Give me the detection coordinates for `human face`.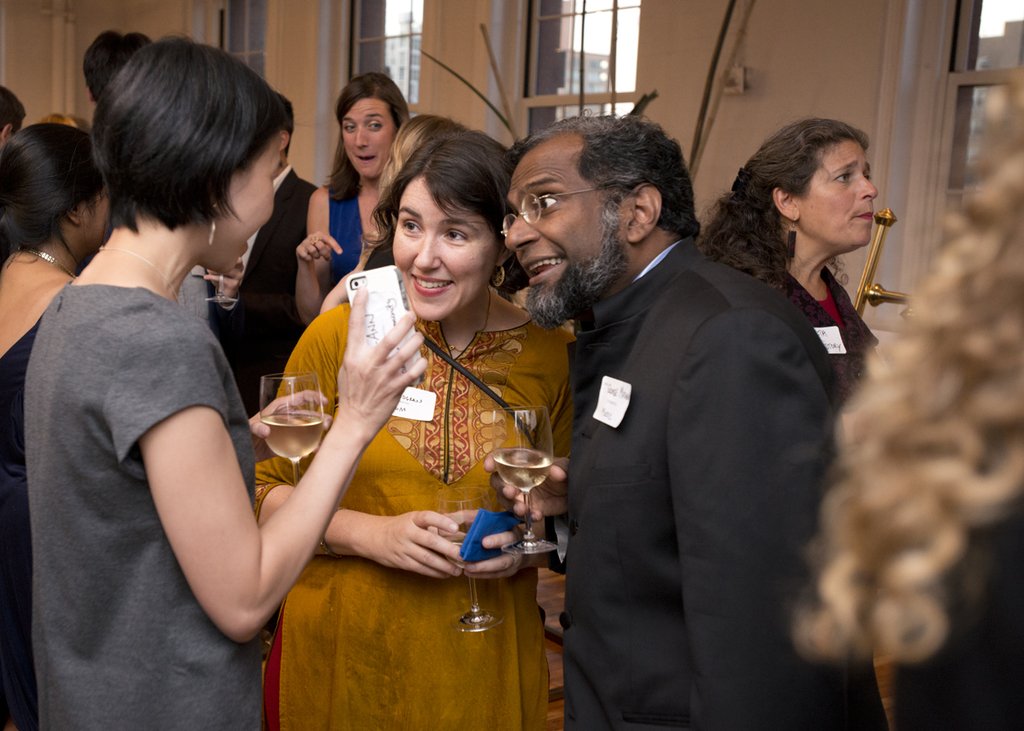
detection(796, 143, 872, 254).
